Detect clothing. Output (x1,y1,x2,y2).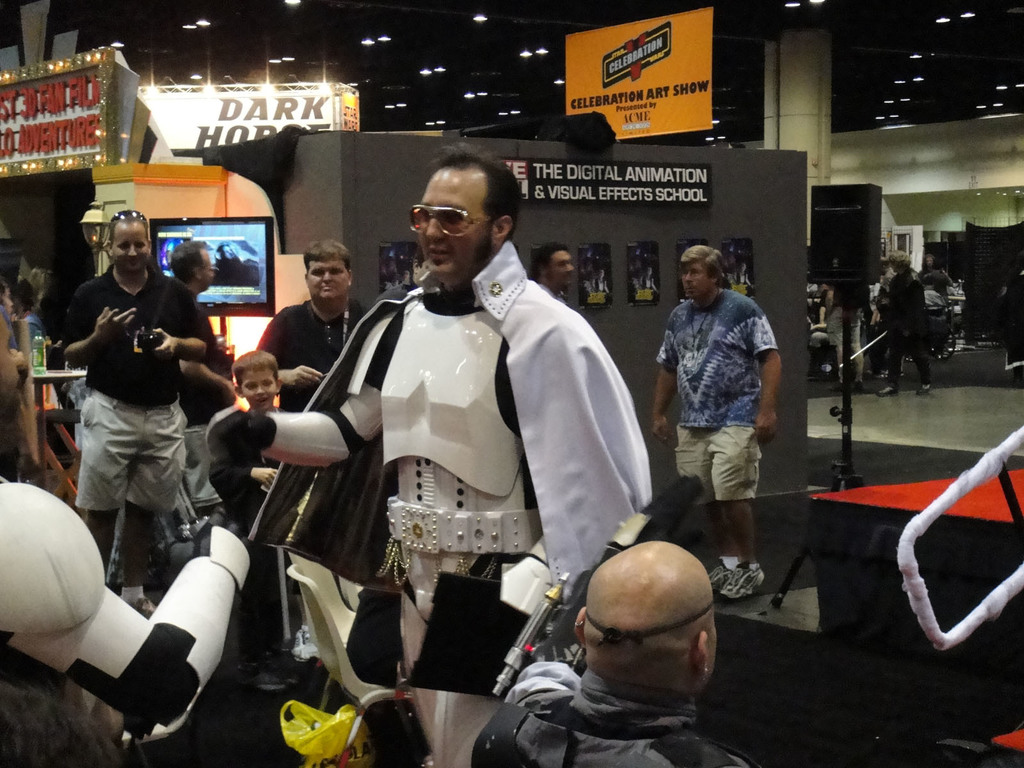
(17,311,53,344).
